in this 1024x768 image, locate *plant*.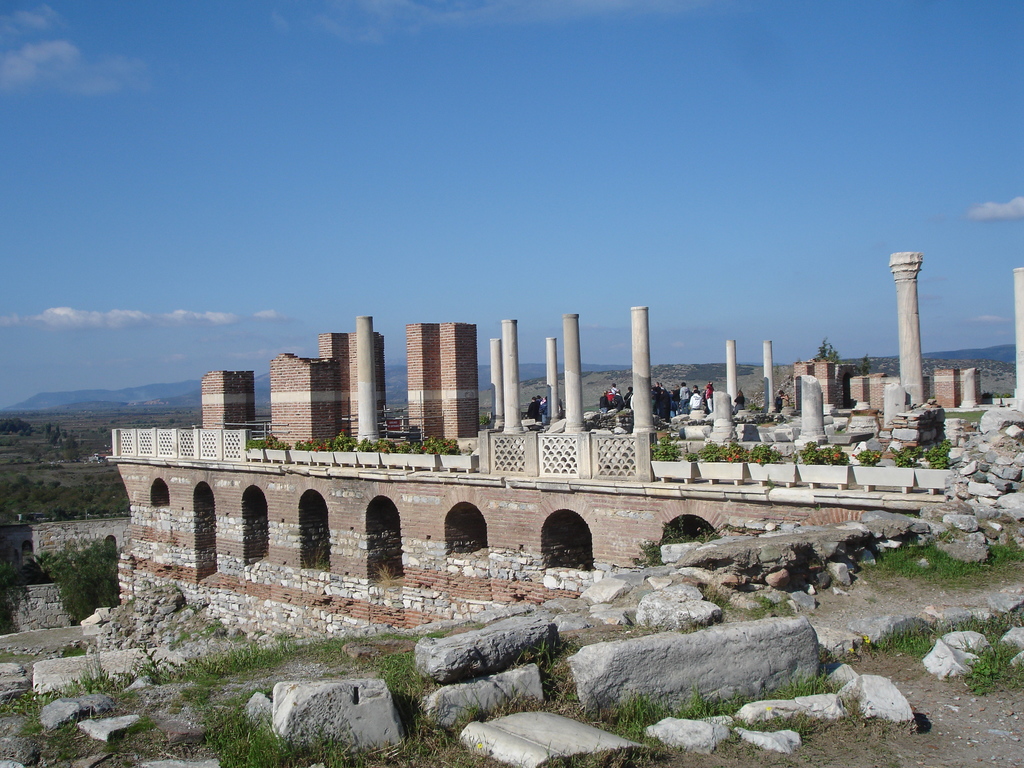
Bounding box: Rect(863, 627, 931, 658).
